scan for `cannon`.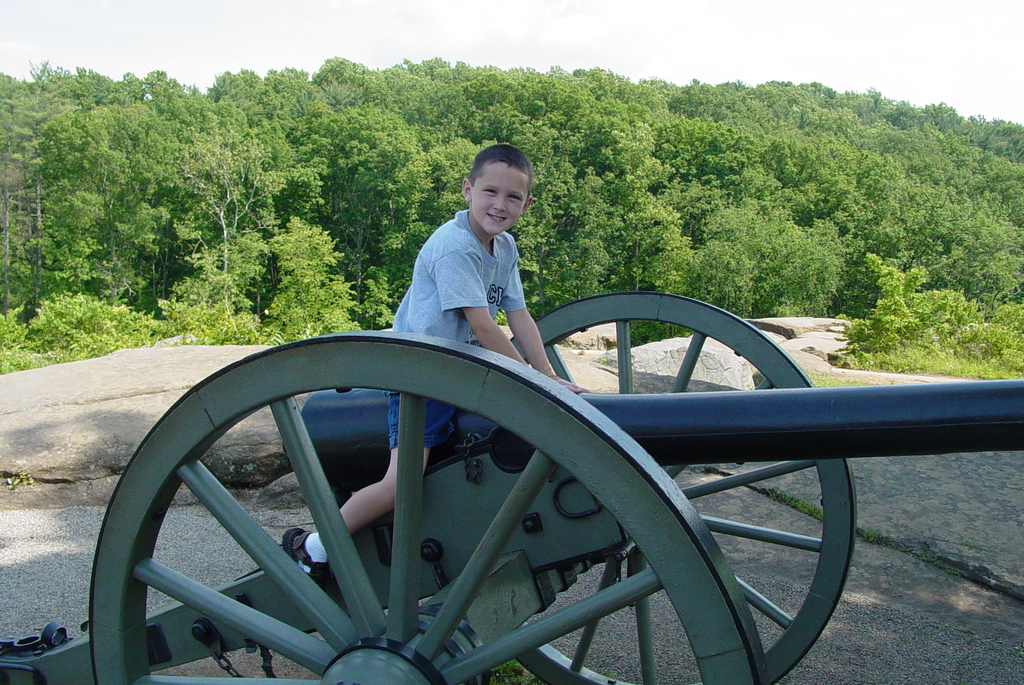
Scan result: 0,294,1023,684.
